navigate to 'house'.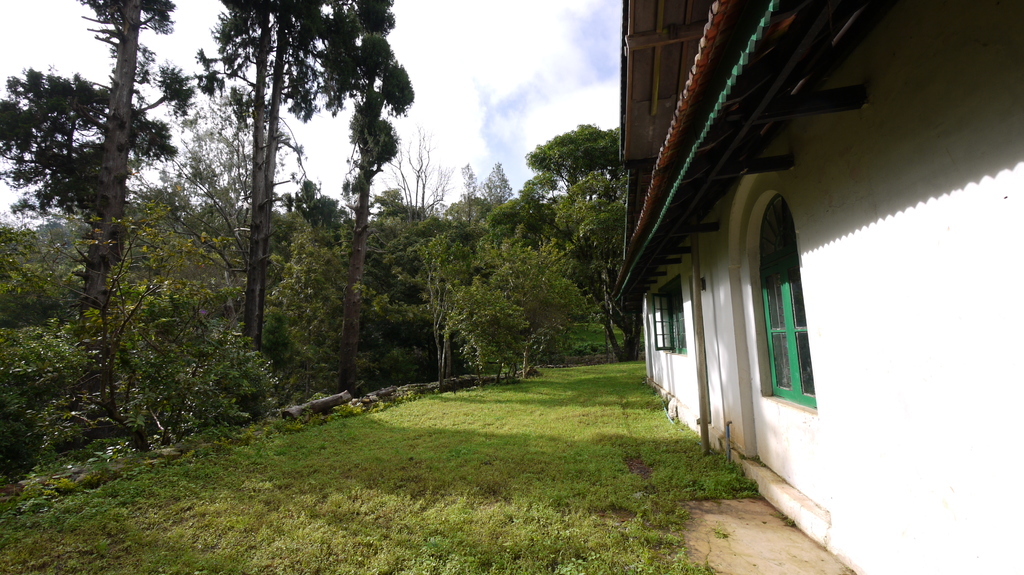
Navigation target: rect(609, 0, 1023, 574).
